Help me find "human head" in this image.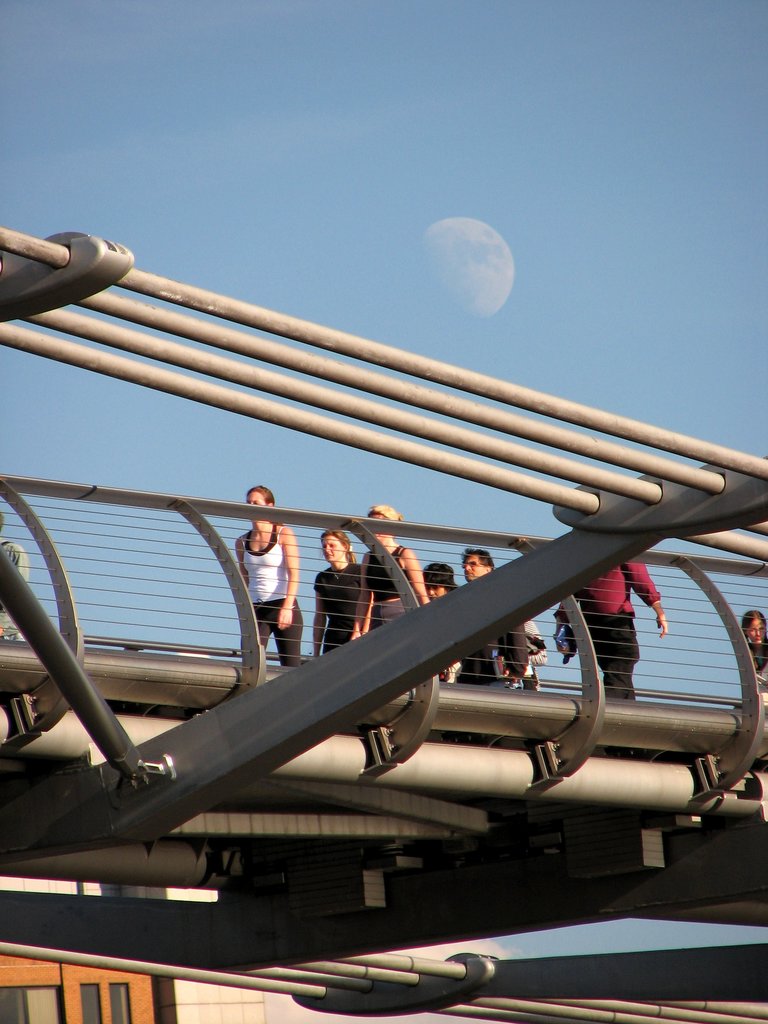
Found it: {"left": 371, "top": 505, "right": 404, "bottom": 543}.
